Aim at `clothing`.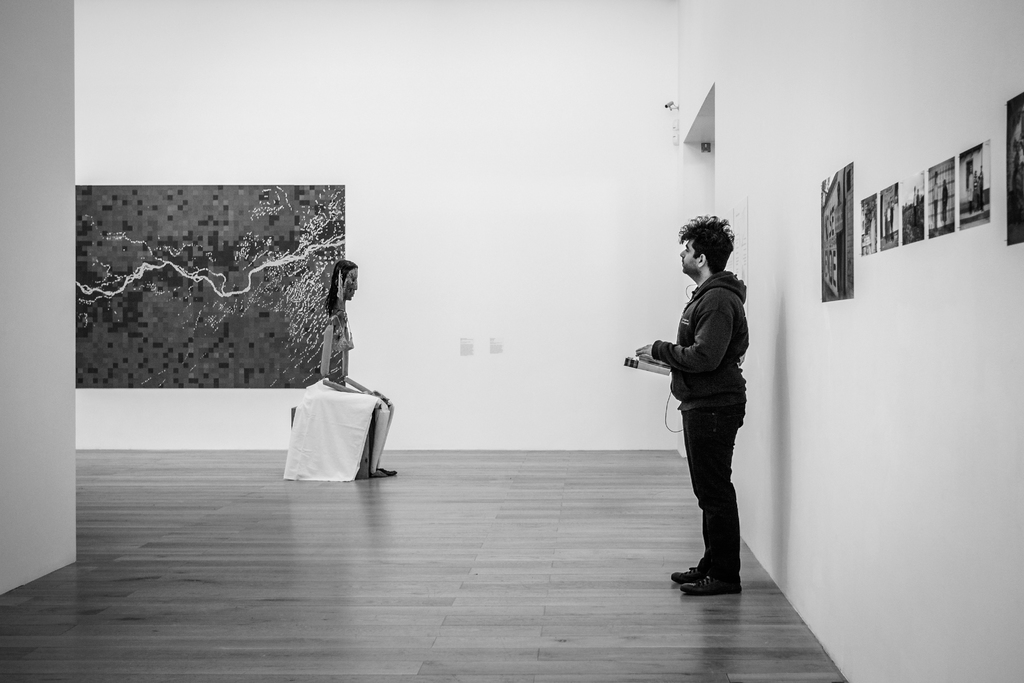
Aimed at Rect(884, 207, 895, 241).
